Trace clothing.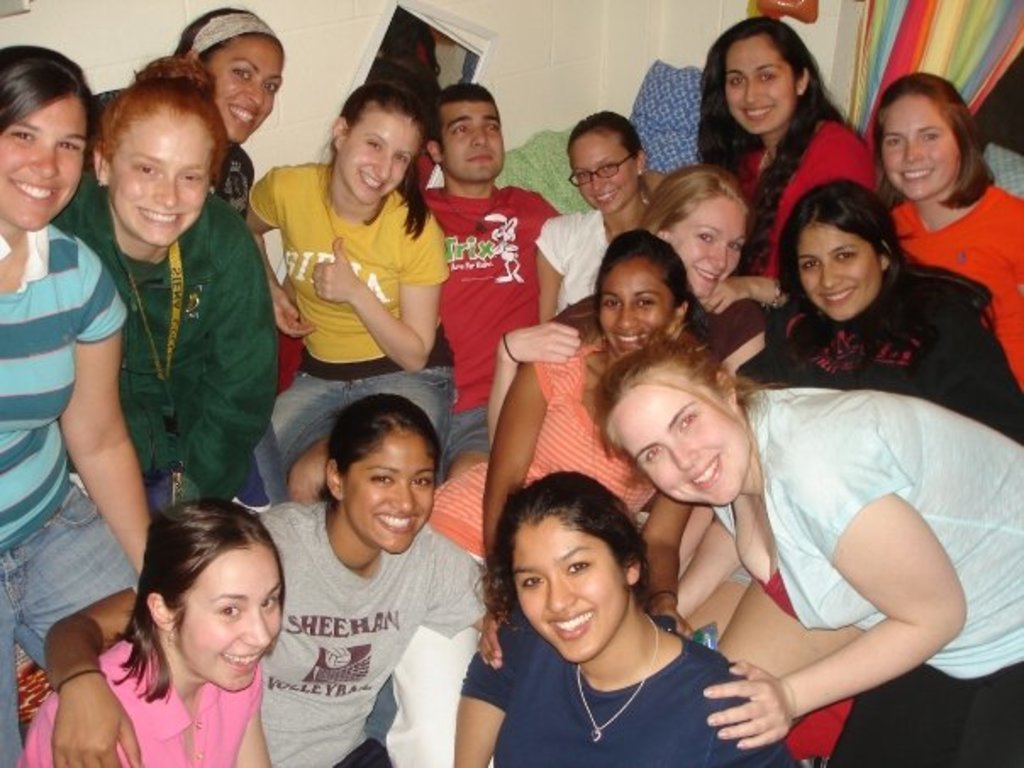
Traced to pyautogui.locateOnScreen(237, 493, 500, 765).
